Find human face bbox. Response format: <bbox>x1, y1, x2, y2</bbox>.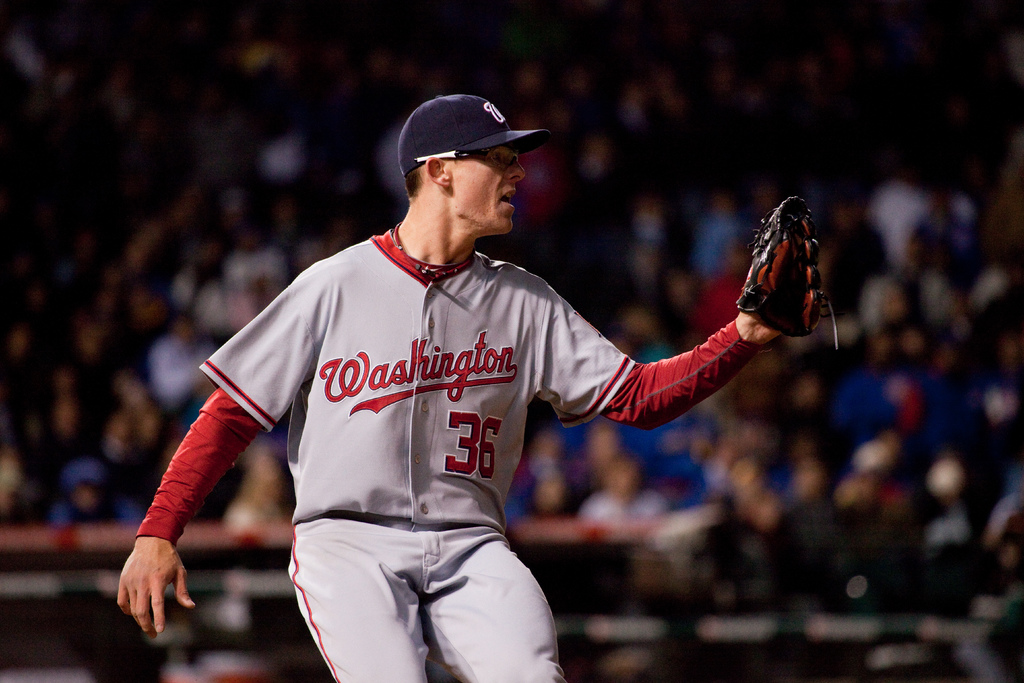
<bbox>450, 143, 529, 234</bbox>.
